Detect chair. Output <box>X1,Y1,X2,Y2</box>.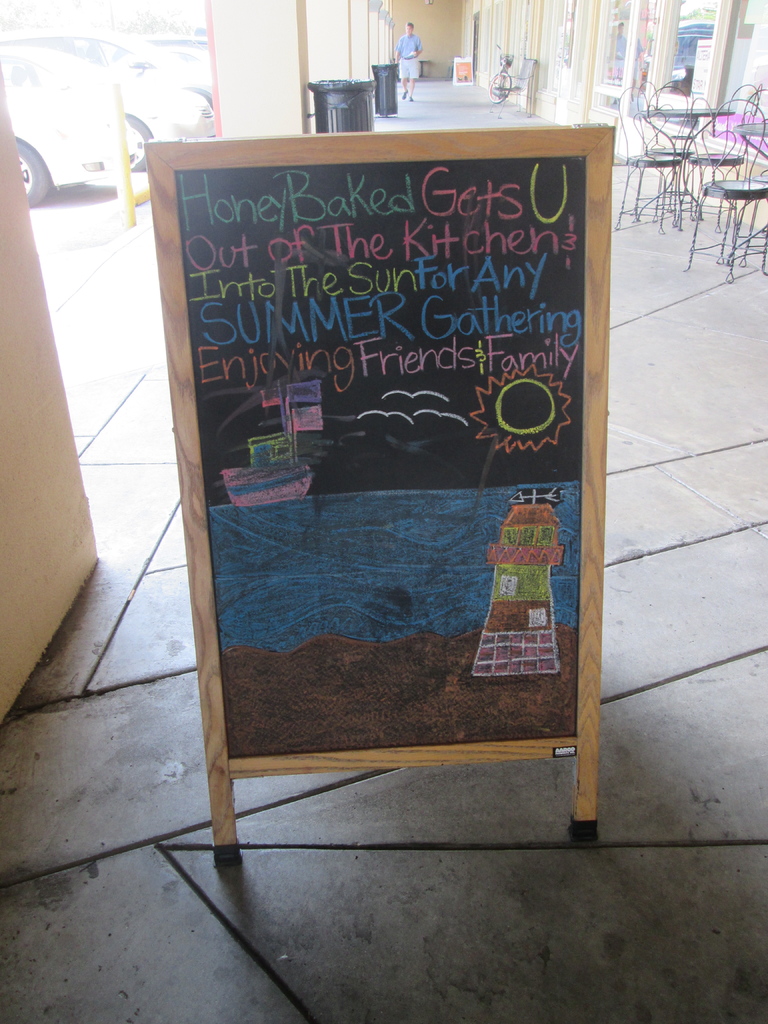
<box>618,86,693,242</box>.
